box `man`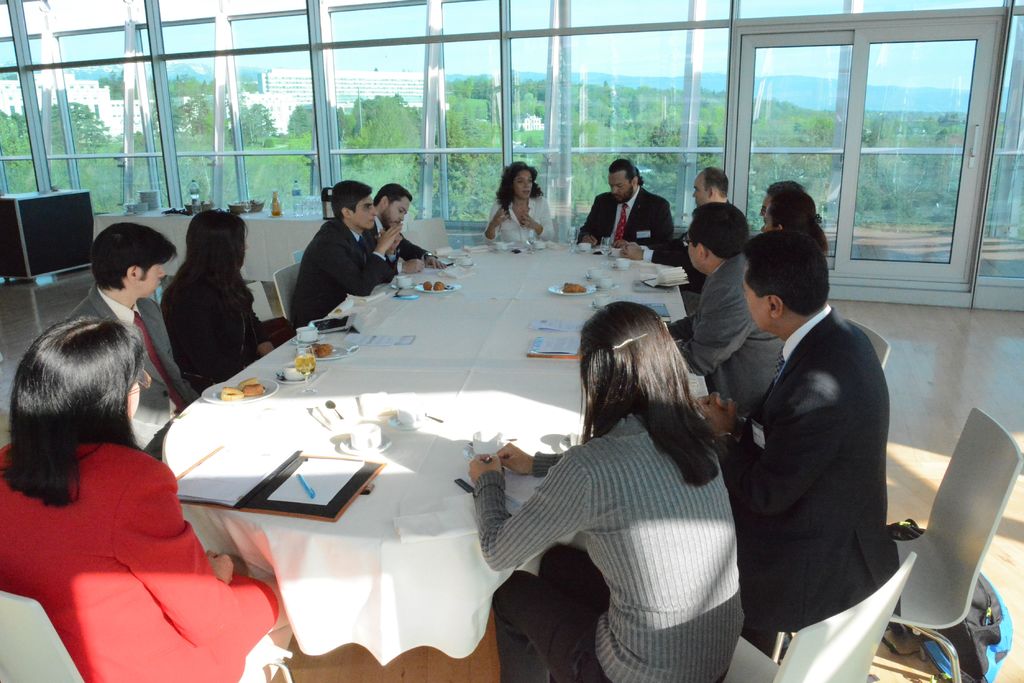
(755, 184, 806, 220)
